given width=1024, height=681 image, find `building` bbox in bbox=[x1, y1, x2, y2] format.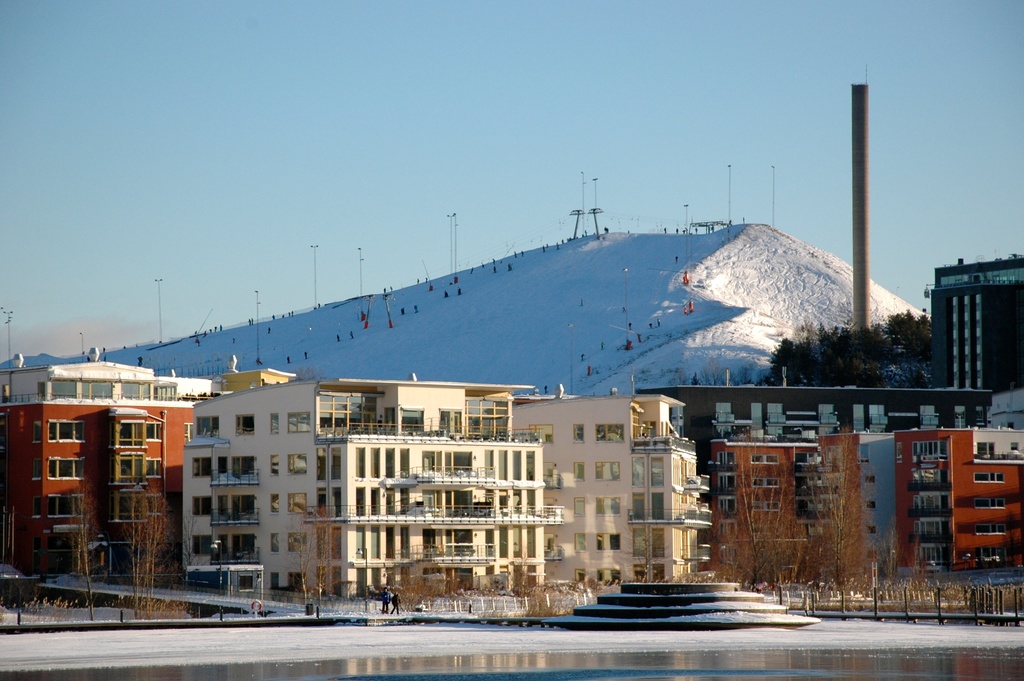
bbox=[714, 426, 1023, 590].
